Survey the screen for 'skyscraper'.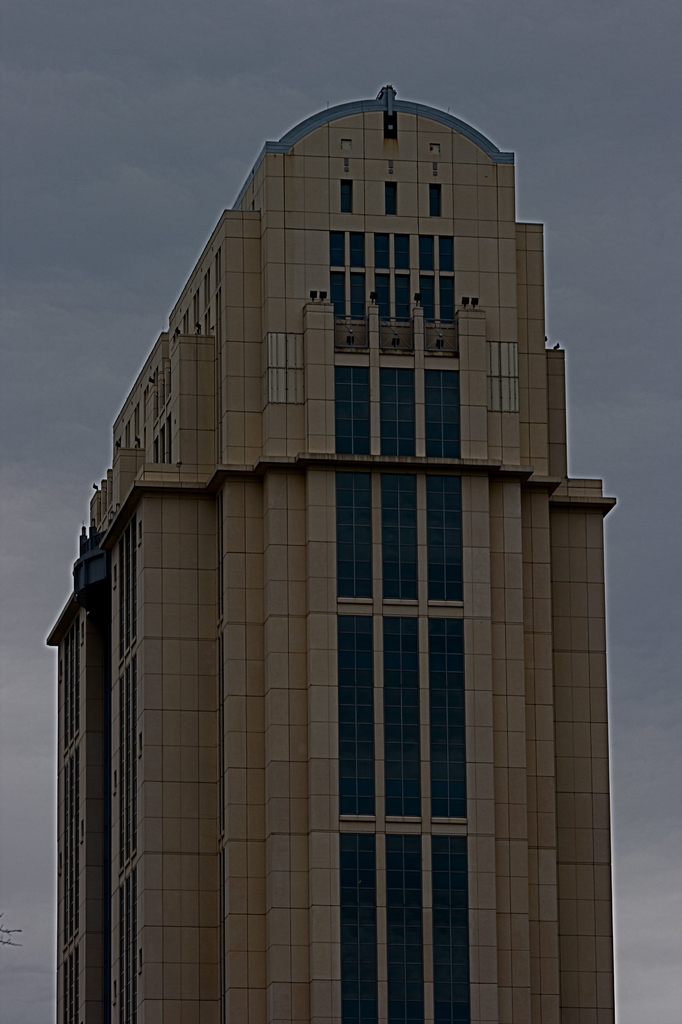
Survey found: Rect(44, 76, 615, 1023).
